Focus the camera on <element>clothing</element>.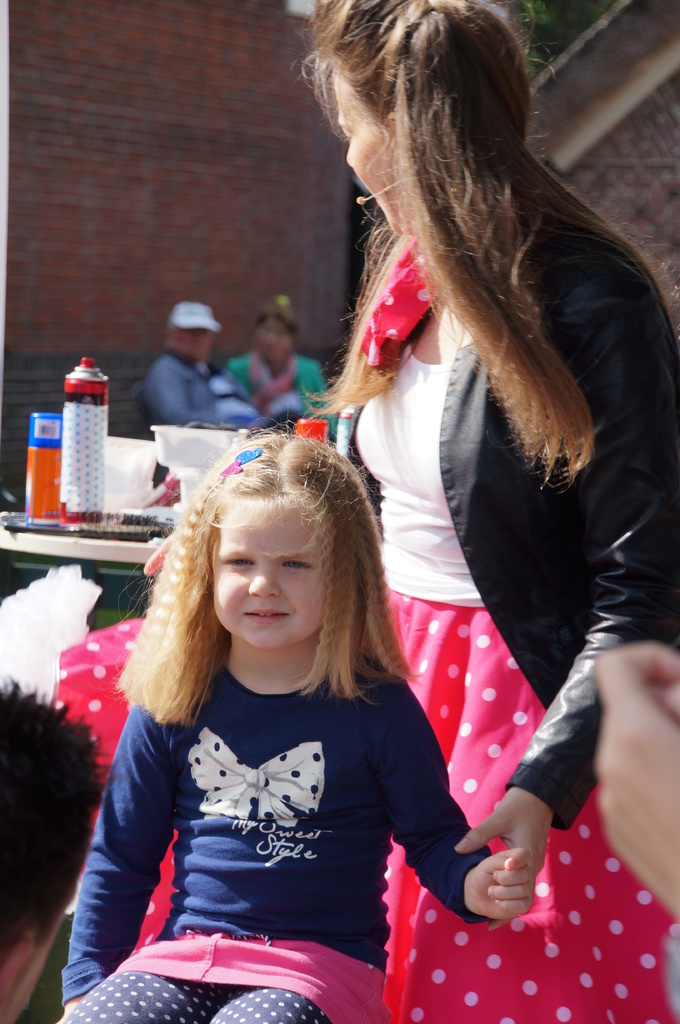
Focus region: x1=144 y1=351 x2=277 y2=431.
